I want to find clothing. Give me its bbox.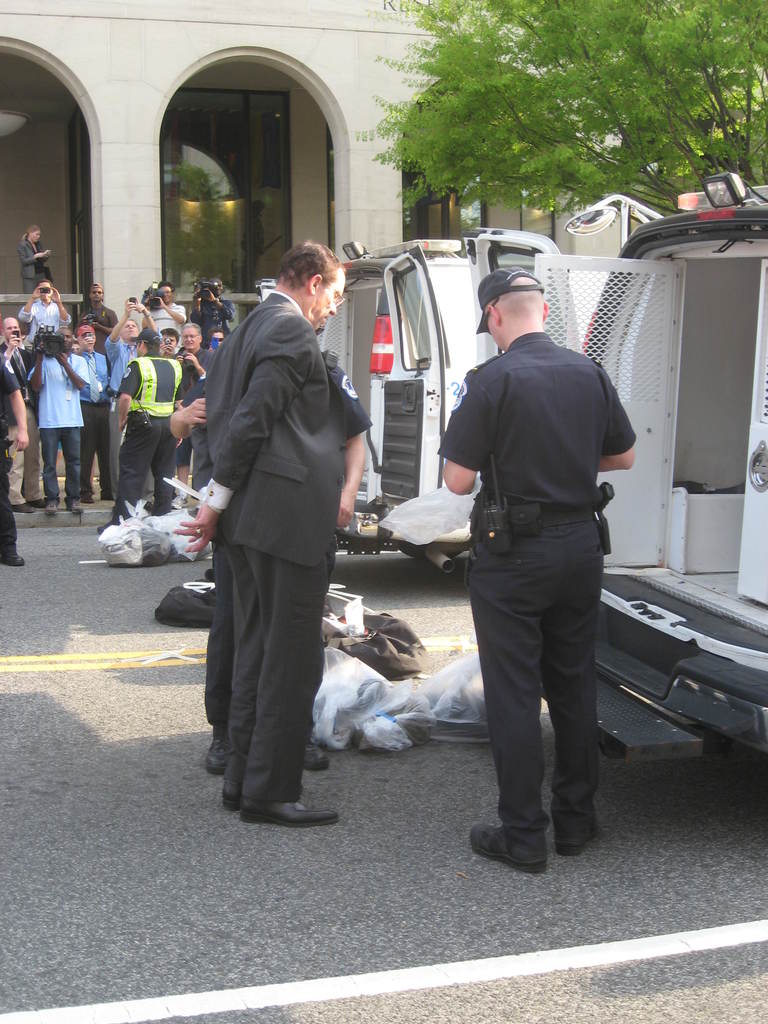
[17,236,50,288].
